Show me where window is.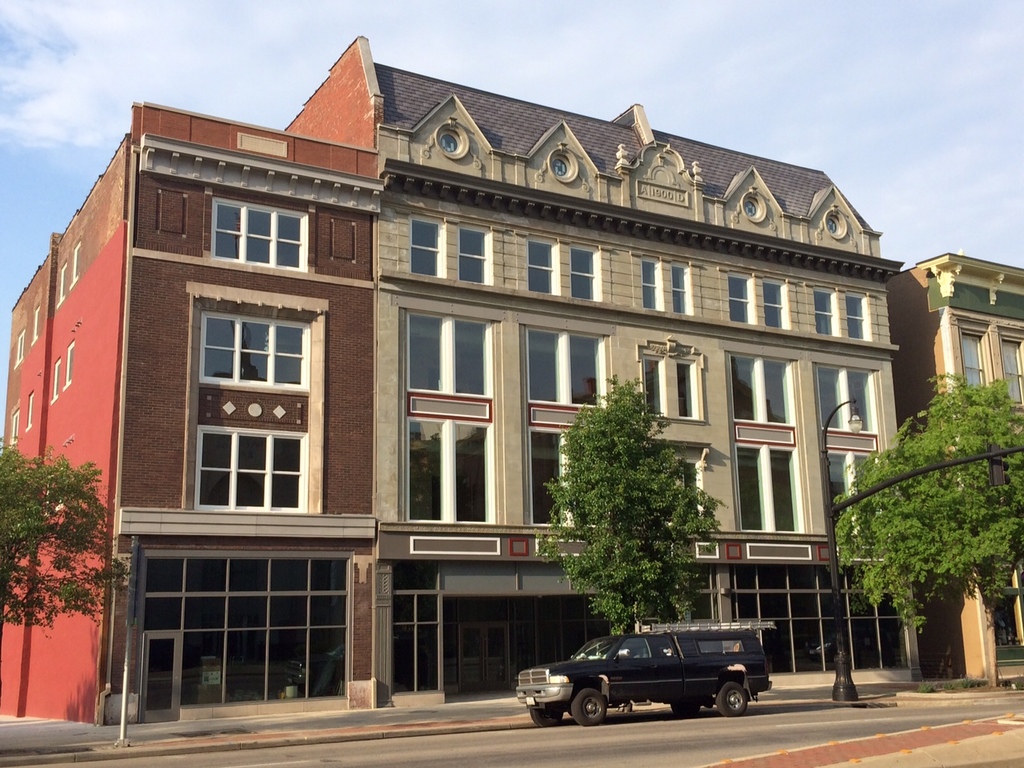
window is at (461, 230, 492, 282).
